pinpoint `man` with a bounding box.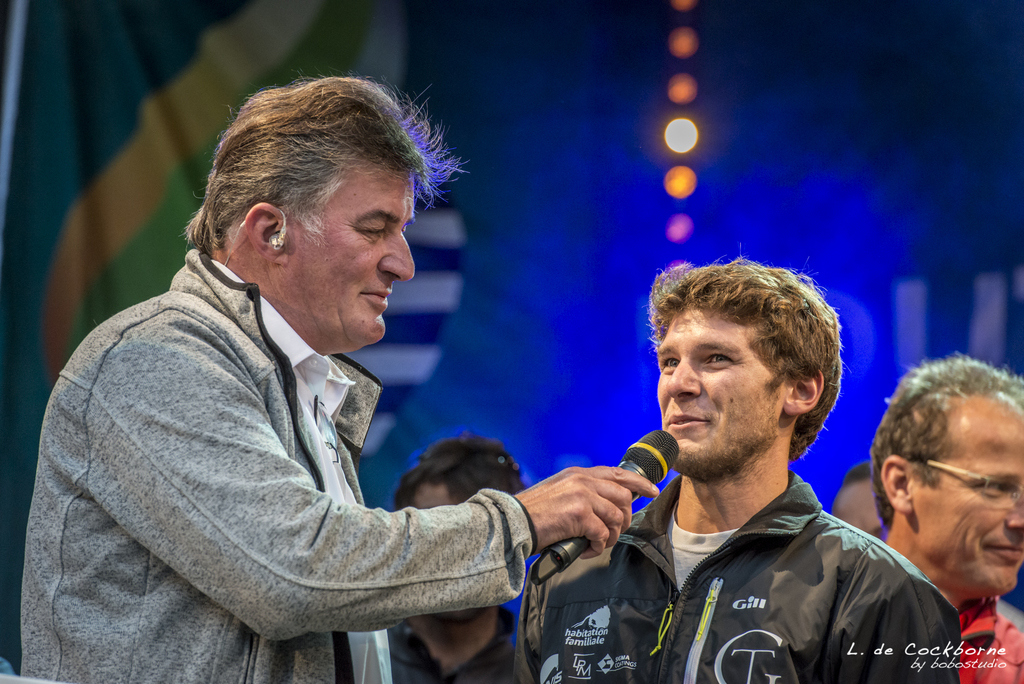
[x1=381, y1=436, x2=523, y2=683].
